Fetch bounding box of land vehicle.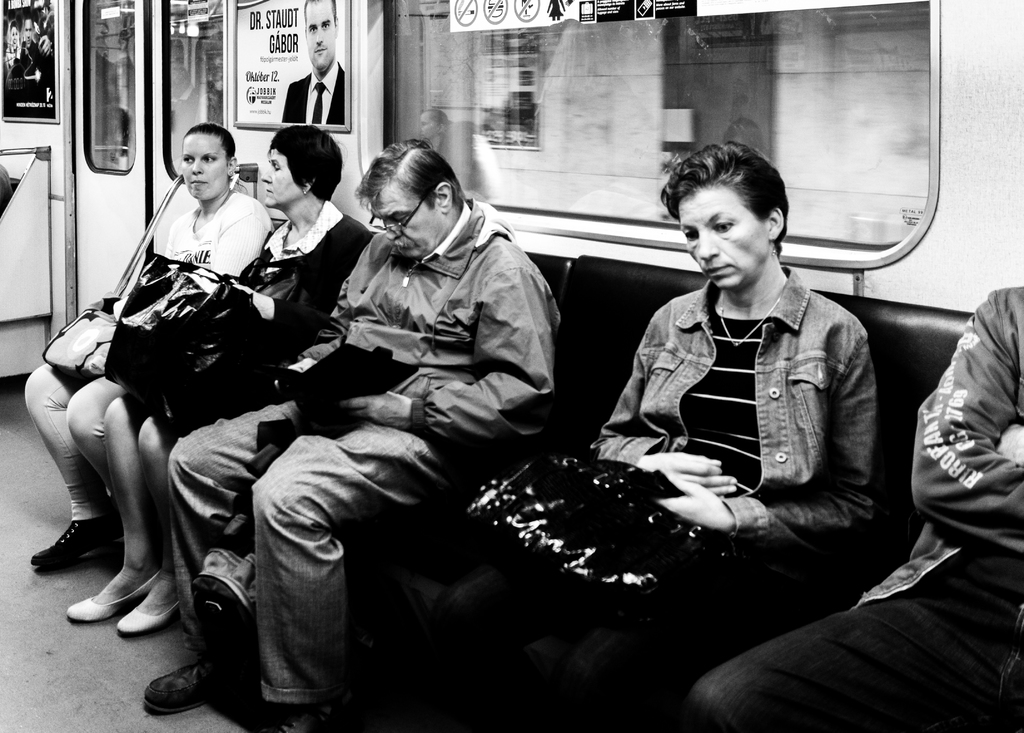
Bbox: 0, 0, 1023, 732.
